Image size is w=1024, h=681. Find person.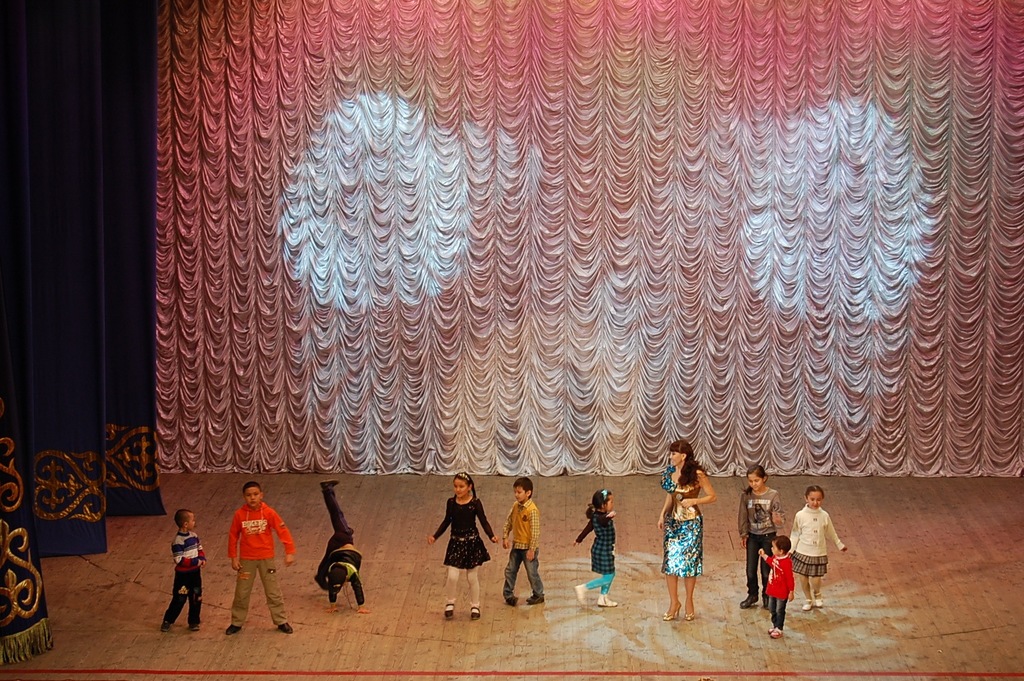
bbox(318, 482, 373, 618).
